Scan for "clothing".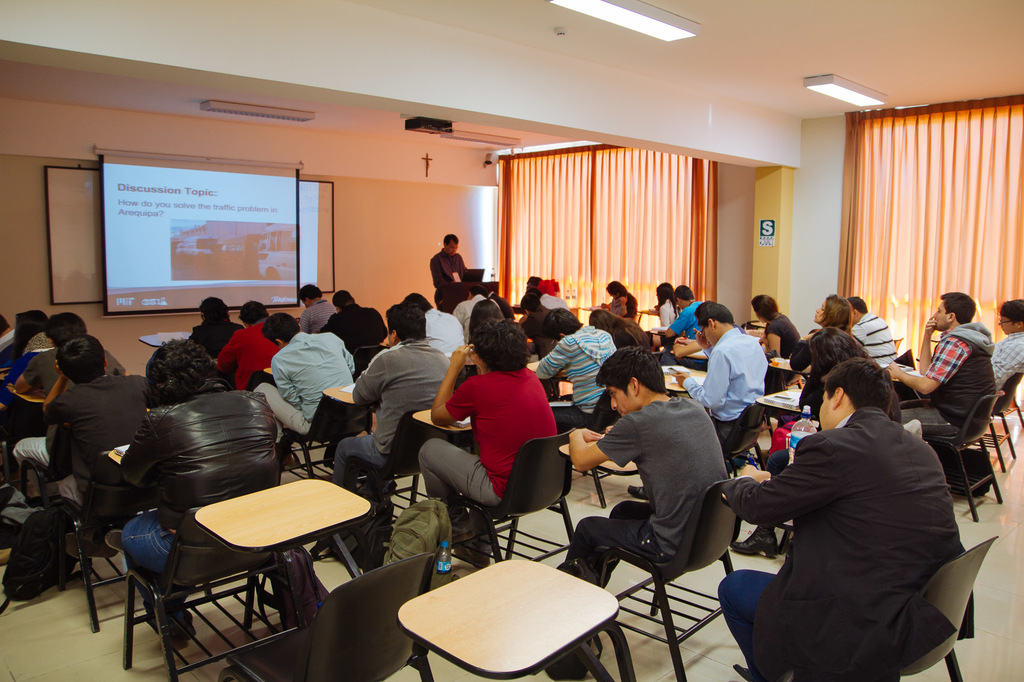
Scan result: pyautogui.locateOnScreen(795, 362, 872, 431).
